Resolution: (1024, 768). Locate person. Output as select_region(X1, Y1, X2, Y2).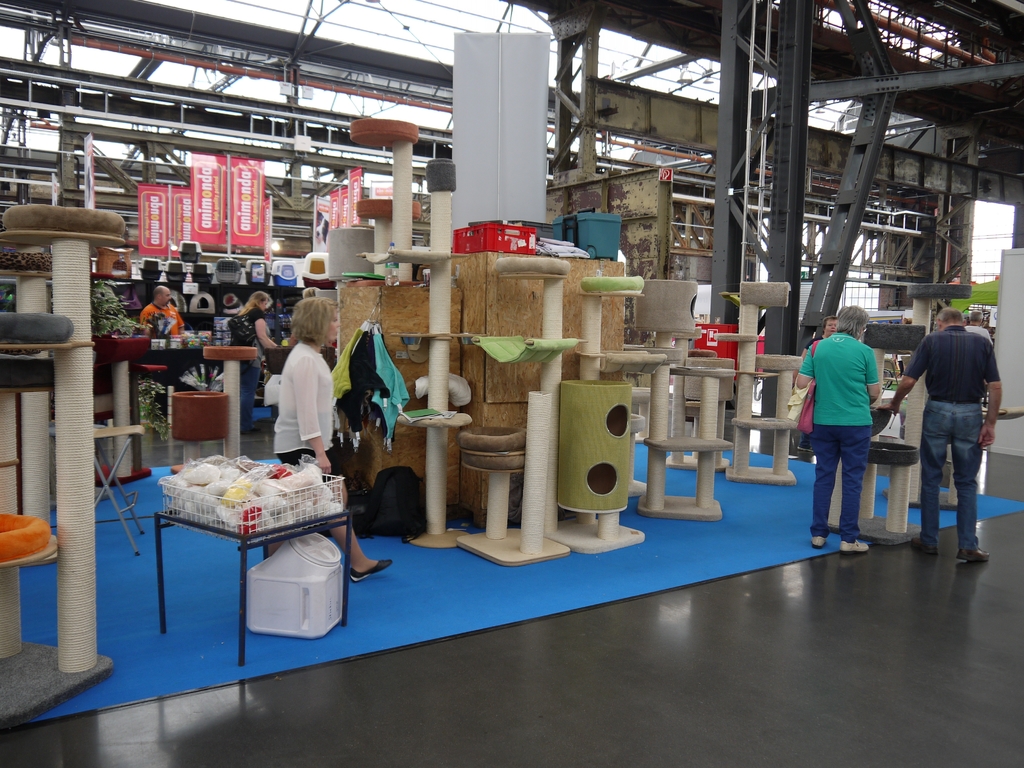
select_region(142, 284, 188, 343).
